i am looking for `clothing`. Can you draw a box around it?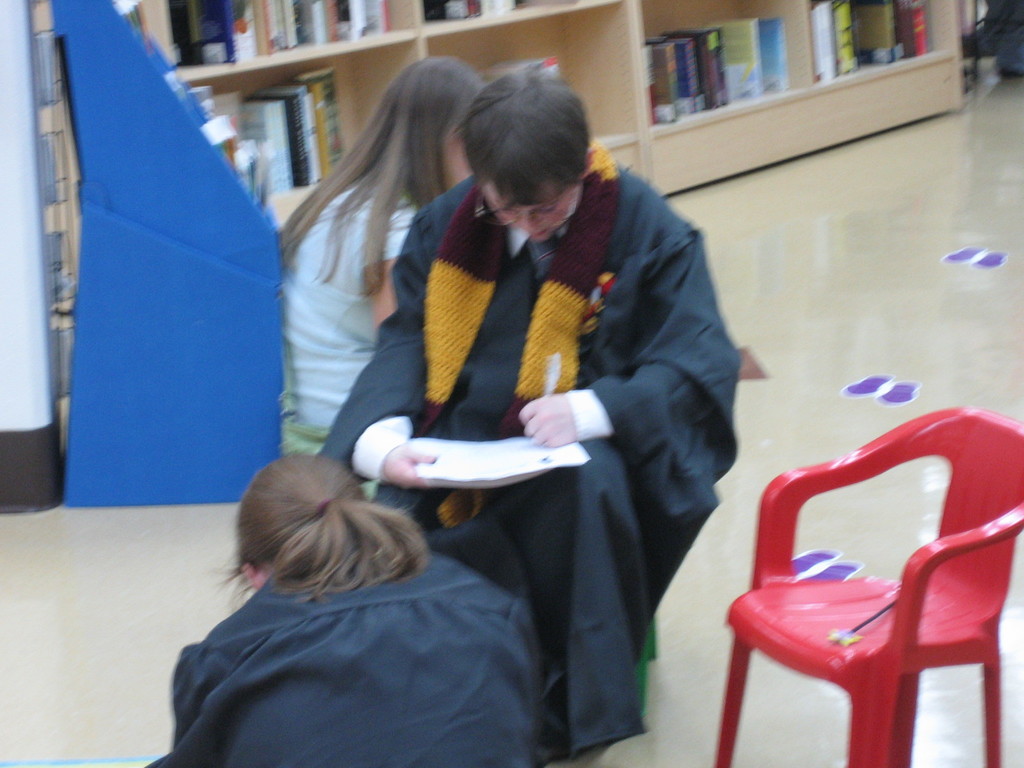
Sure, the bounding box is x1=284 y1=167 x2=426 y2=456.
